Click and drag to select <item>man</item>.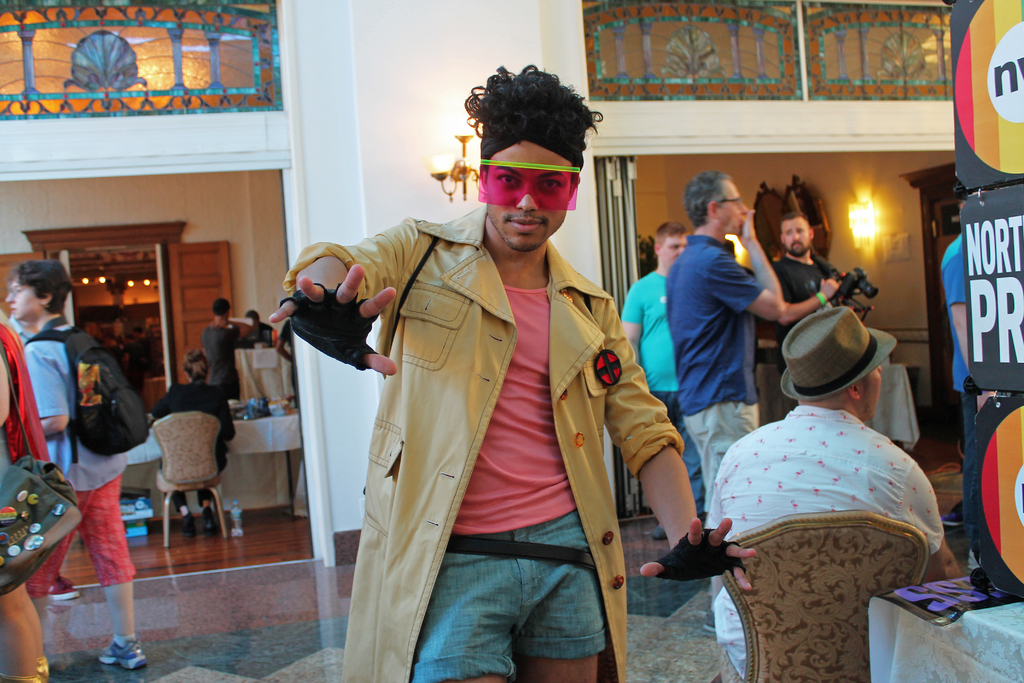
Selection: box(4, 265, 158, 664).
